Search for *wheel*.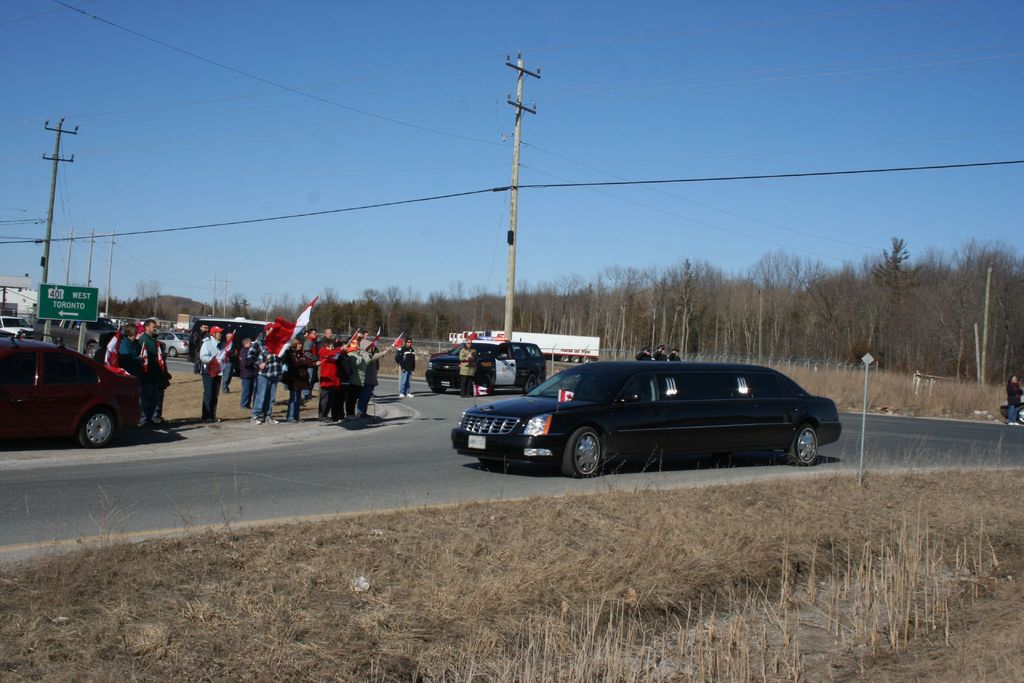
Found at l=430, t=386, r=447, b=395.
